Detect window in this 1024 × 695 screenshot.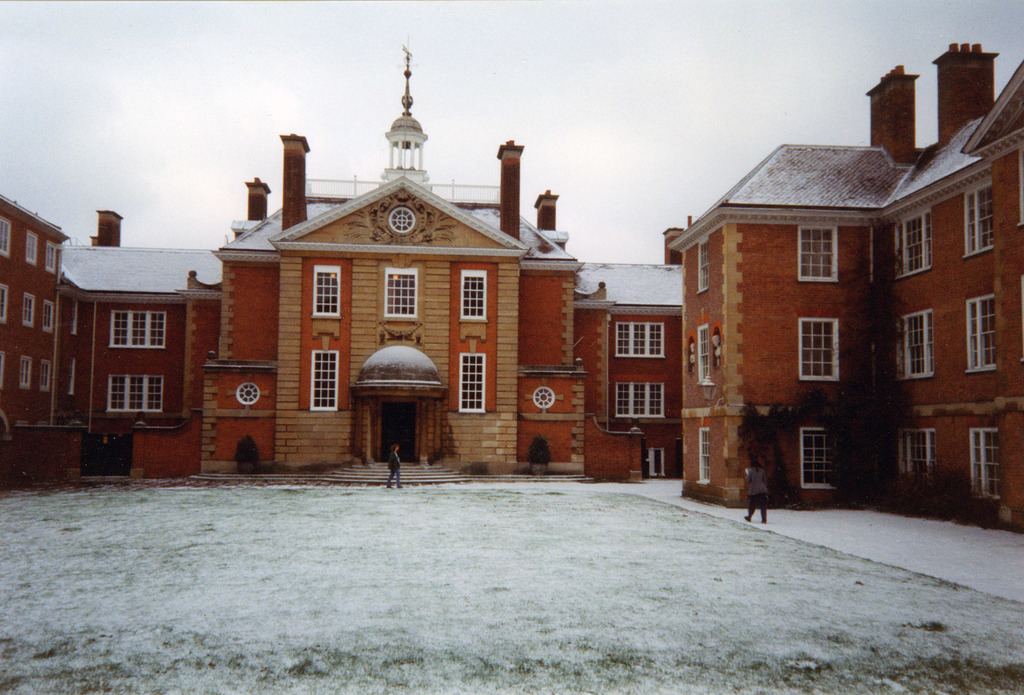
Detection: 20/358/30/390.
